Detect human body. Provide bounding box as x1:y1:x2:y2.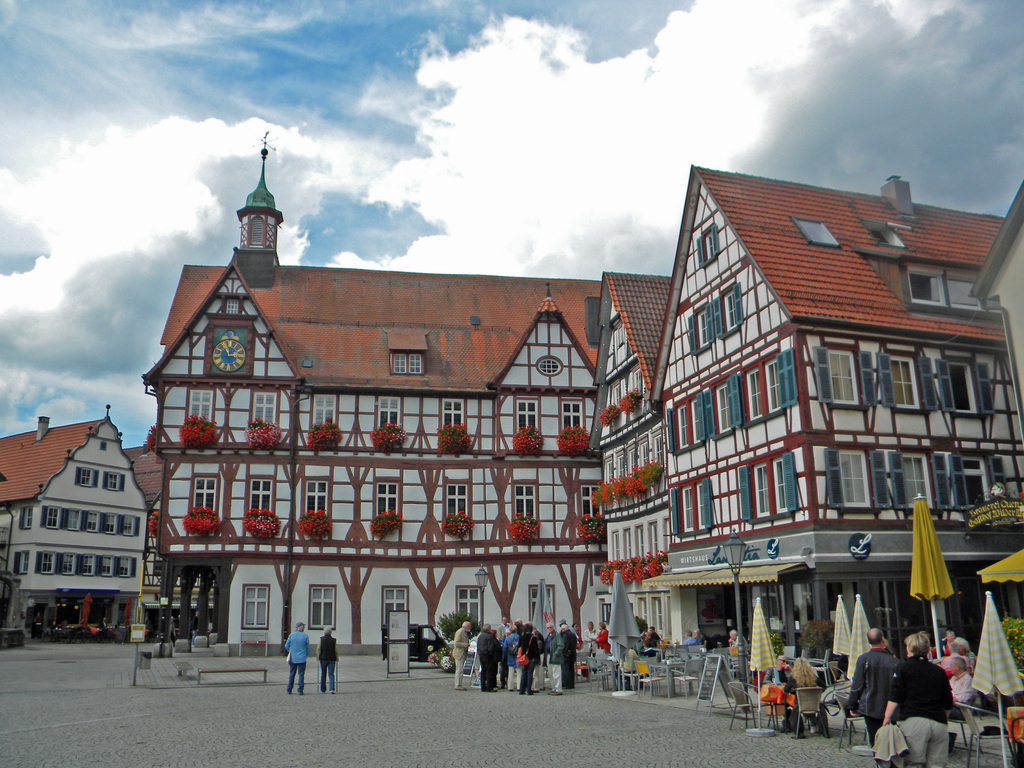
763:665:793:722.
